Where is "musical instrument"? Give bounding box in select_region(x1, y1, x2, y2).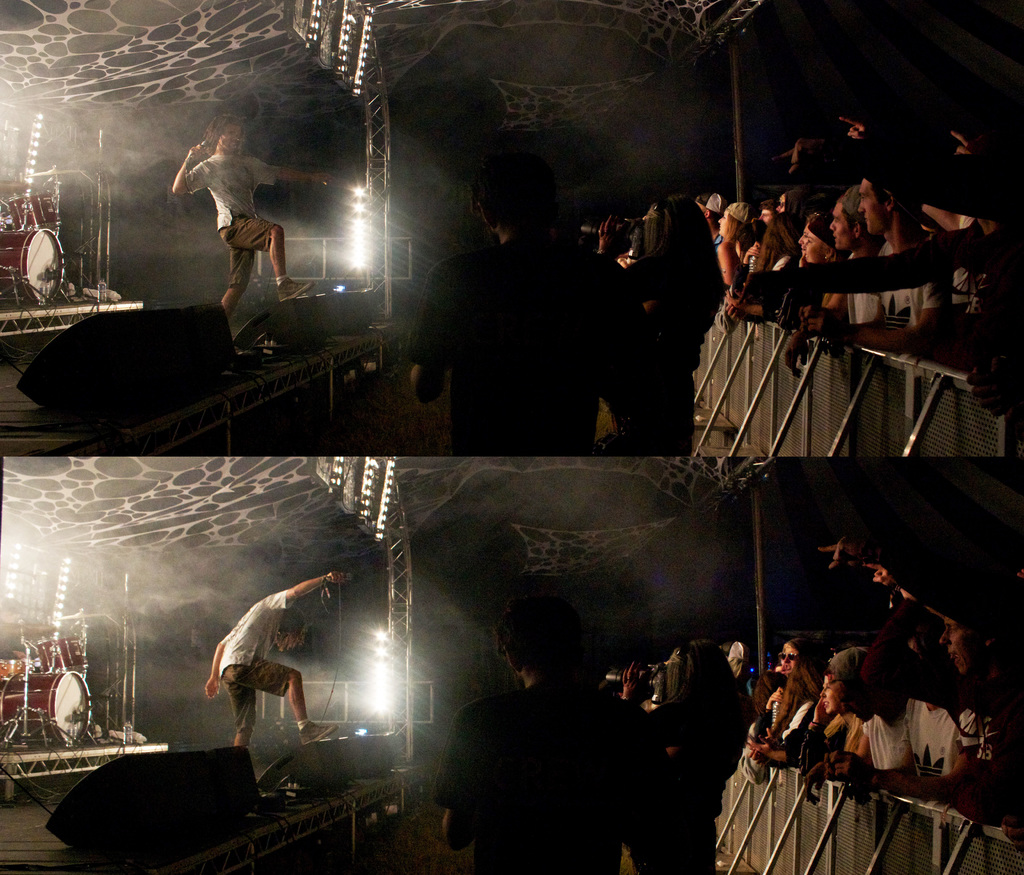
select_region(0, 224, 72, 307).
